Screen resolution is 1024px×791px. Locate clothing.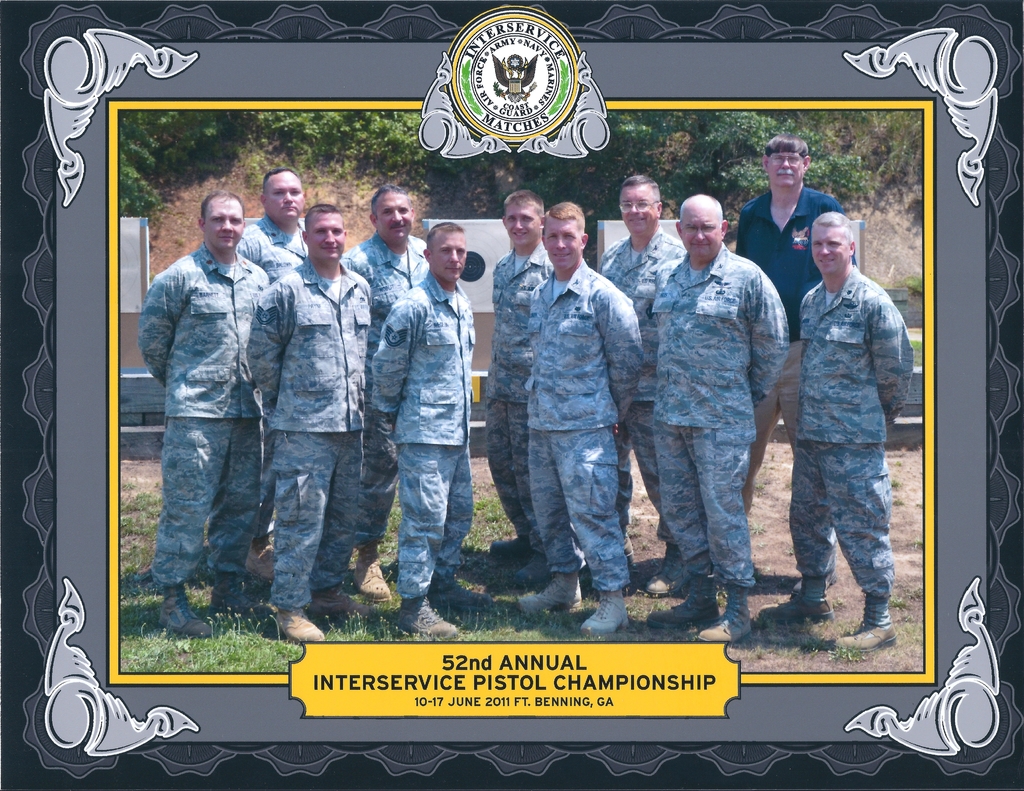
[589,234,691,551].
